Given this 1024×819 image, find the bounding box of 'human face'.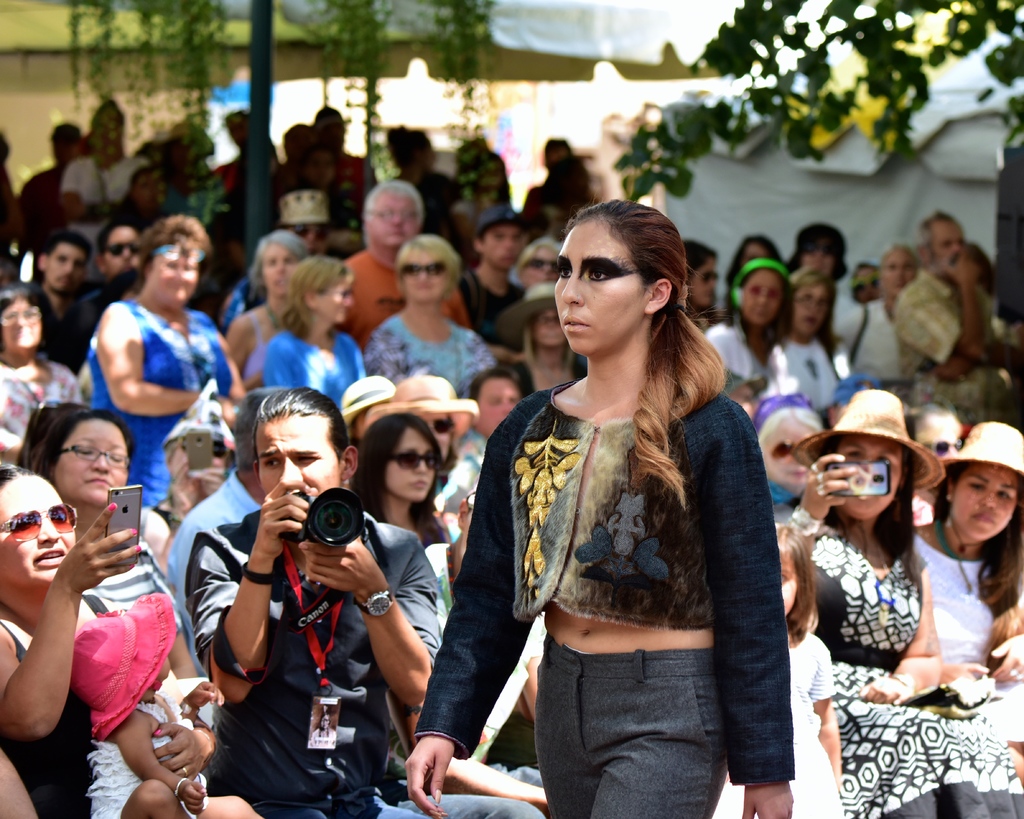
<bbox>49, 248, 80, 290</bbox>.
